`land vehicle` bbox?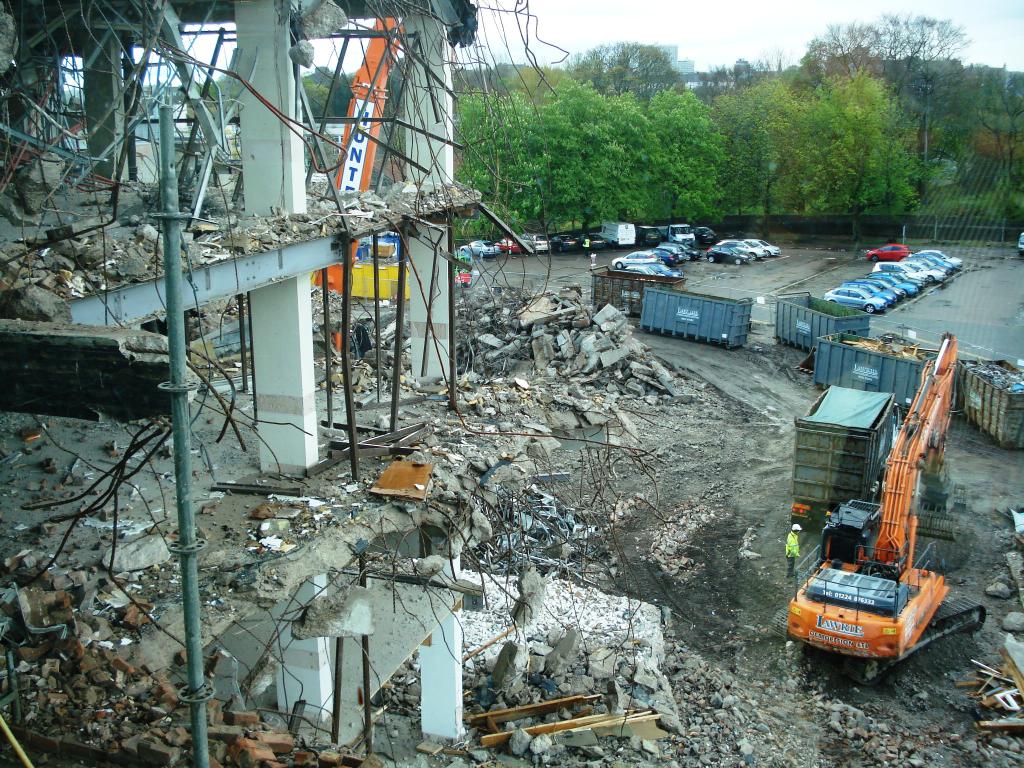
detection(1013, 230, 1023, 254)
